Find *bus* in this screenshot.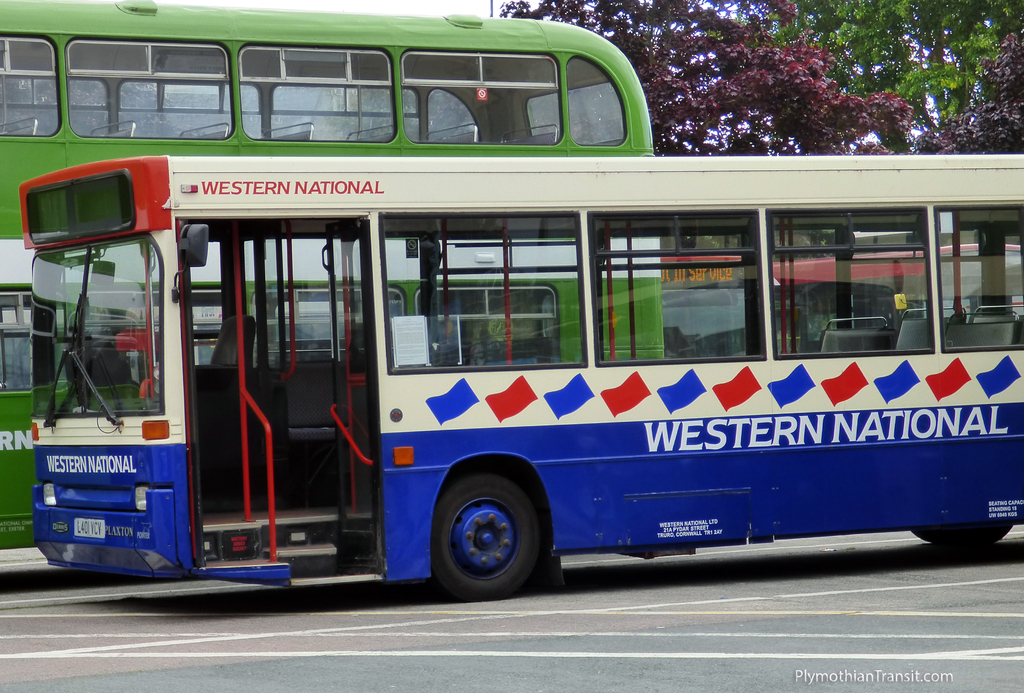
The bounding box for *bus* is {"left": 20, "top": 153, "right": 1023, "bottom": 600}.
